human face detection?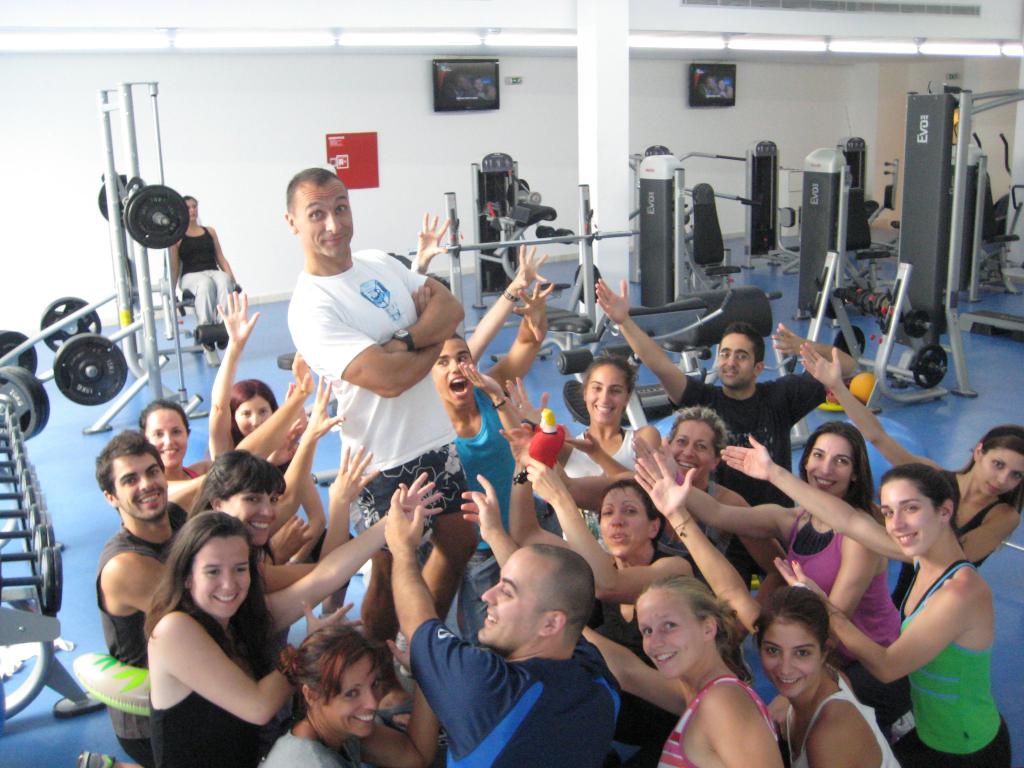
[left=580, top=360, right=627, bottom=430]
